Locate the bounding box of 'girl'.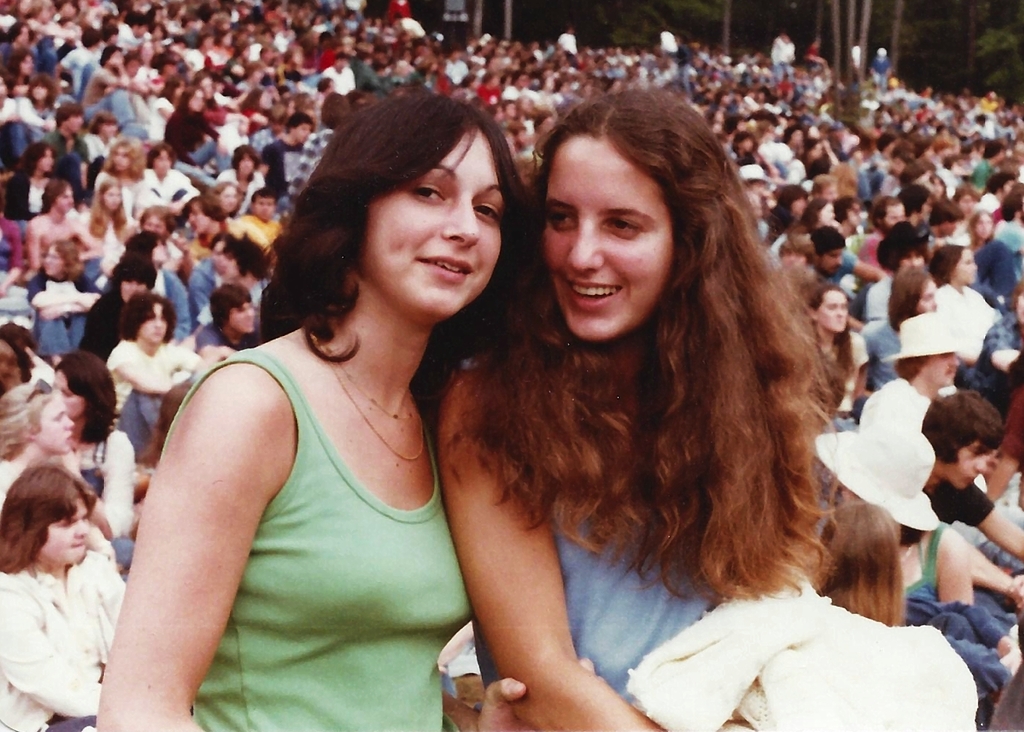
Bounding box: [x1=503, y1=95, x2=521, y2=129].
